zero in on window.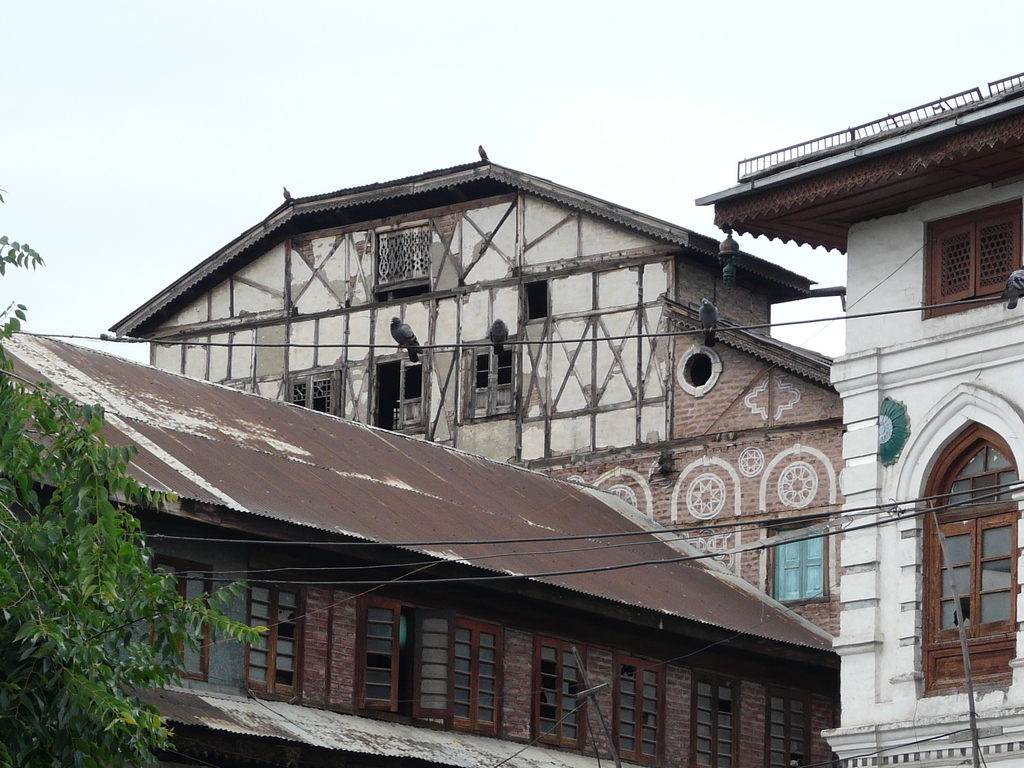
Zeroed in: (767,526,836,603).
